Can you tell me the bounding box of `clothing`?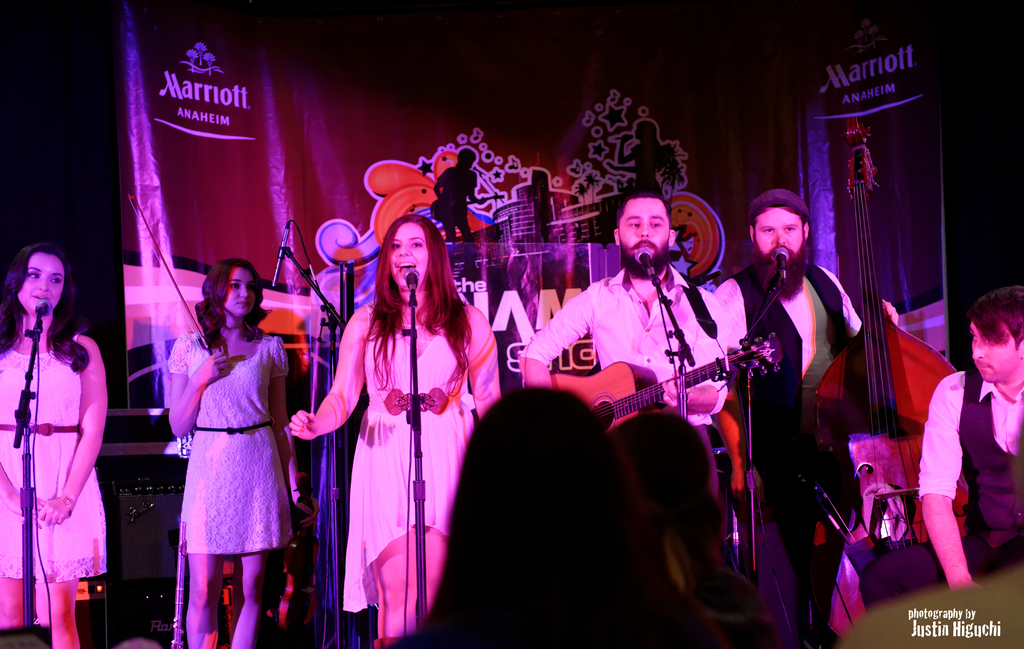
726/261/852/457.
